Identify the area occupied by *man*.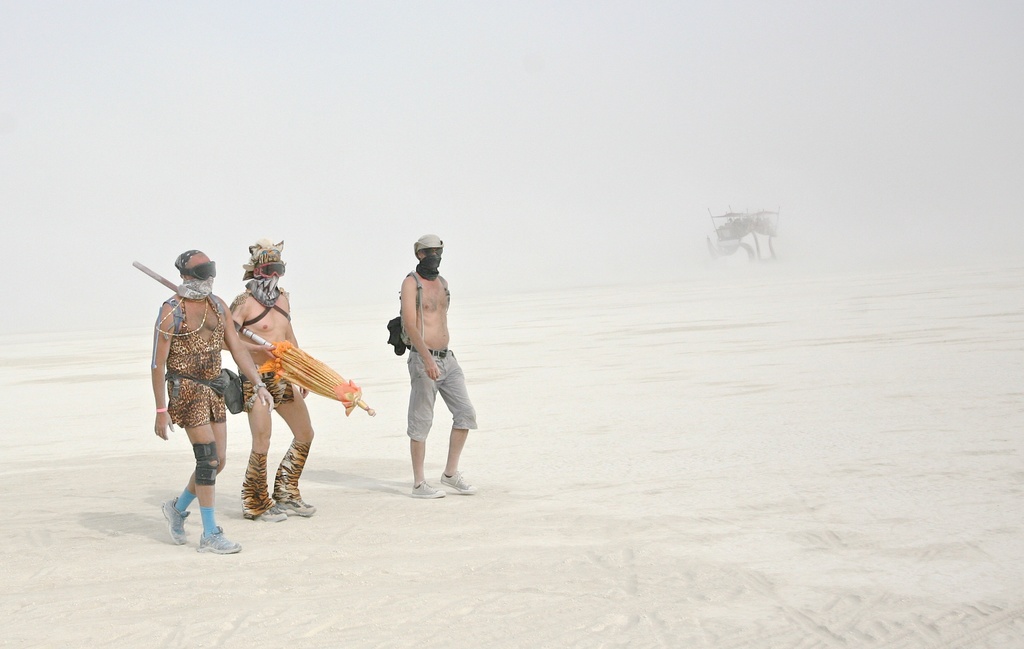
Area: [x1=384, y1=235, x2=475, y2=503].
